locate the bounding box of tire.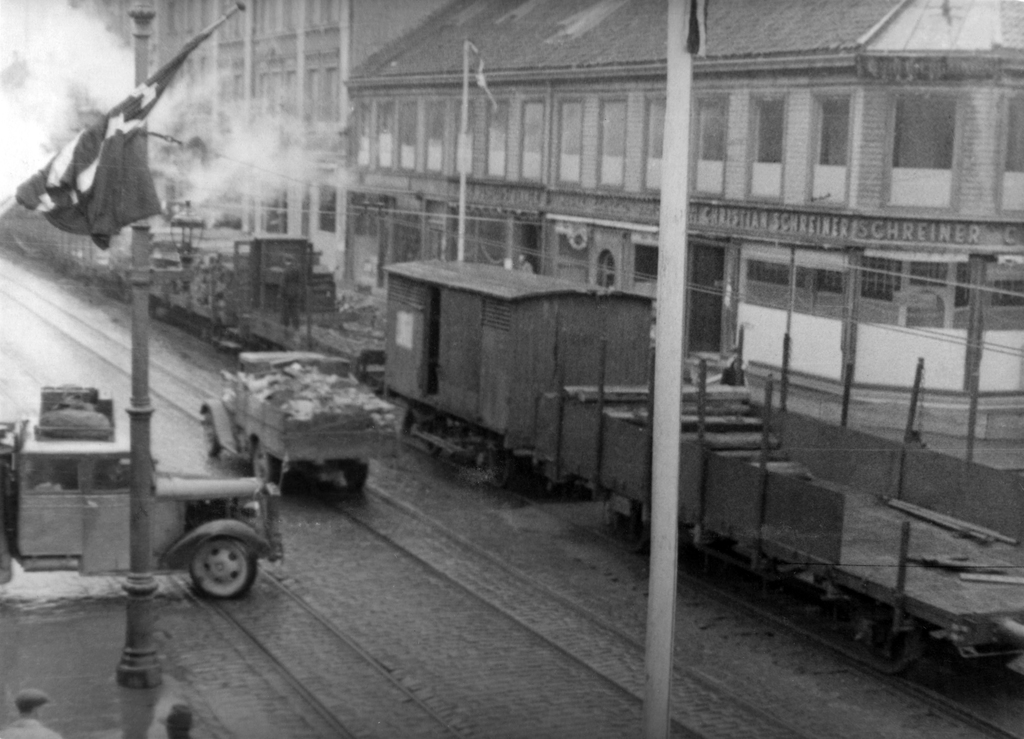
Bounding box: (left=187, top=535, right=264, bottom=606).
